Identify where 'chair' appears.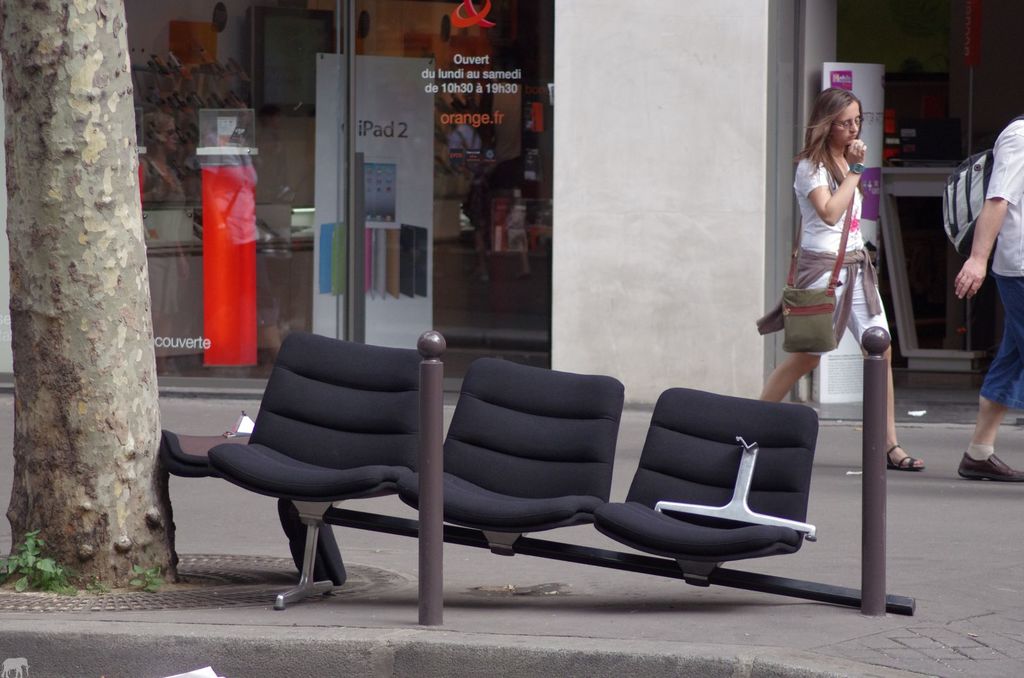
Appears at x1=400 y1=356 x2=625 y2=556.
